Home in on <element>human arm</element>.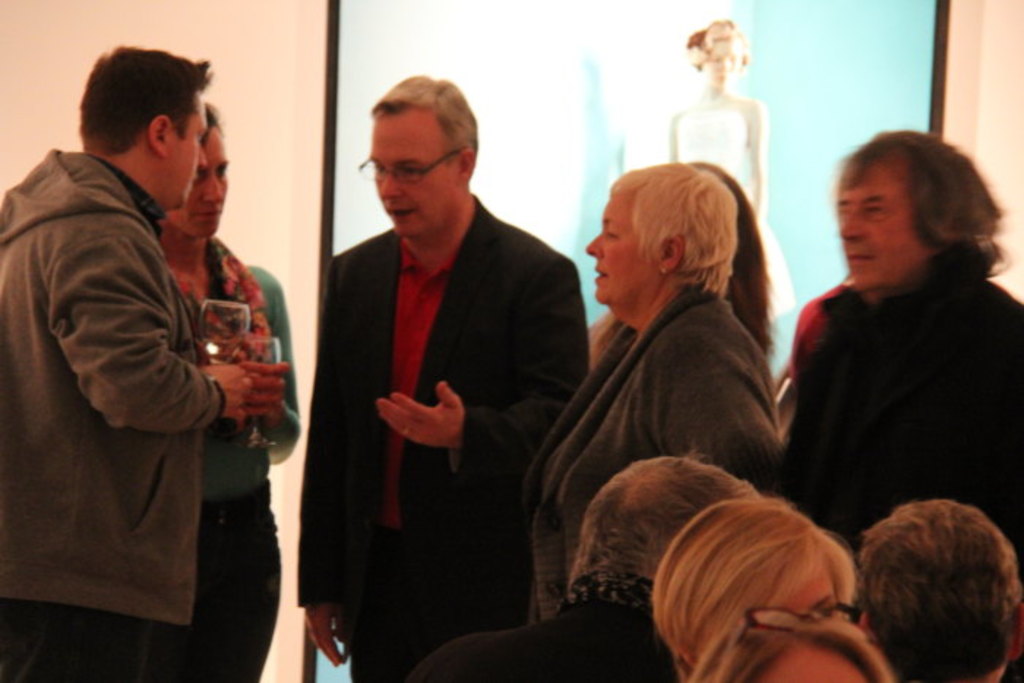
Homed in at <region>238, 276, 298, 467</region>.
